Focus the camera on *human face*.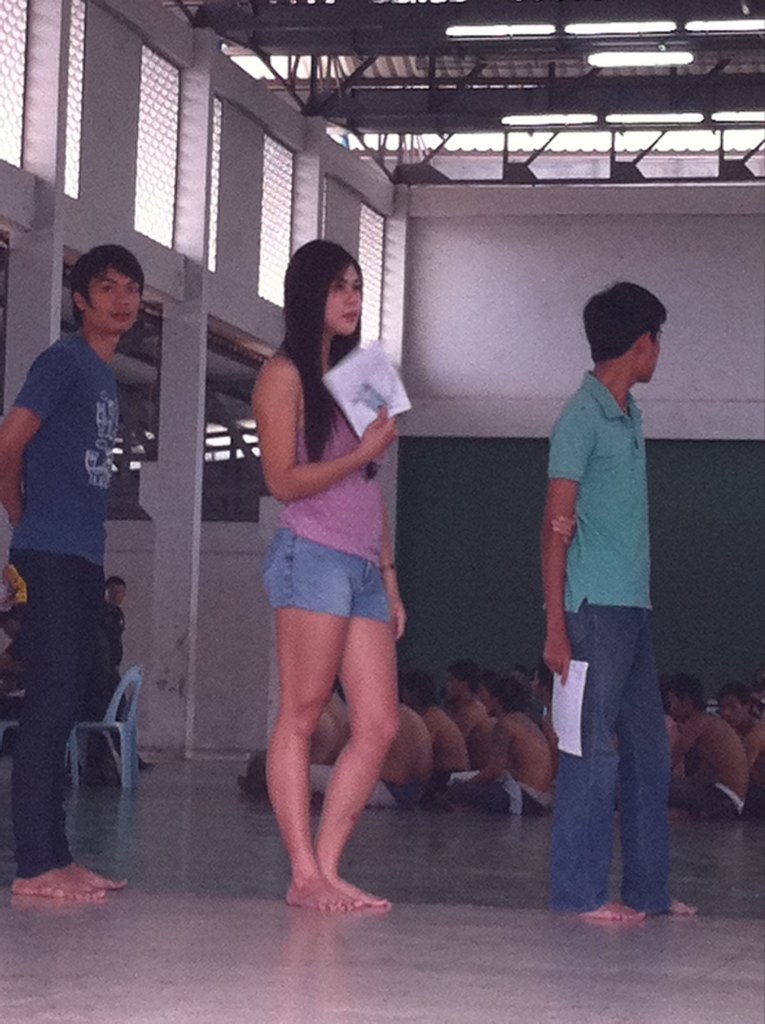
Focus region: select_region(88, 262, 143, 333).
